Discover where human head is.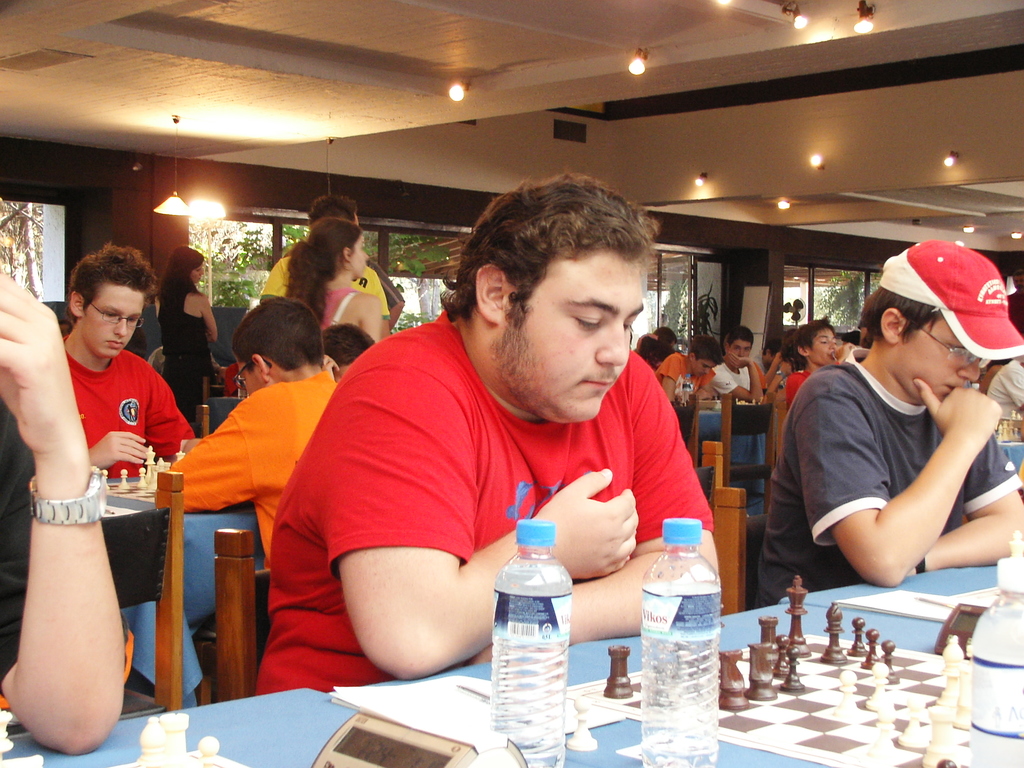
Discovered at (641,329,672,360).
